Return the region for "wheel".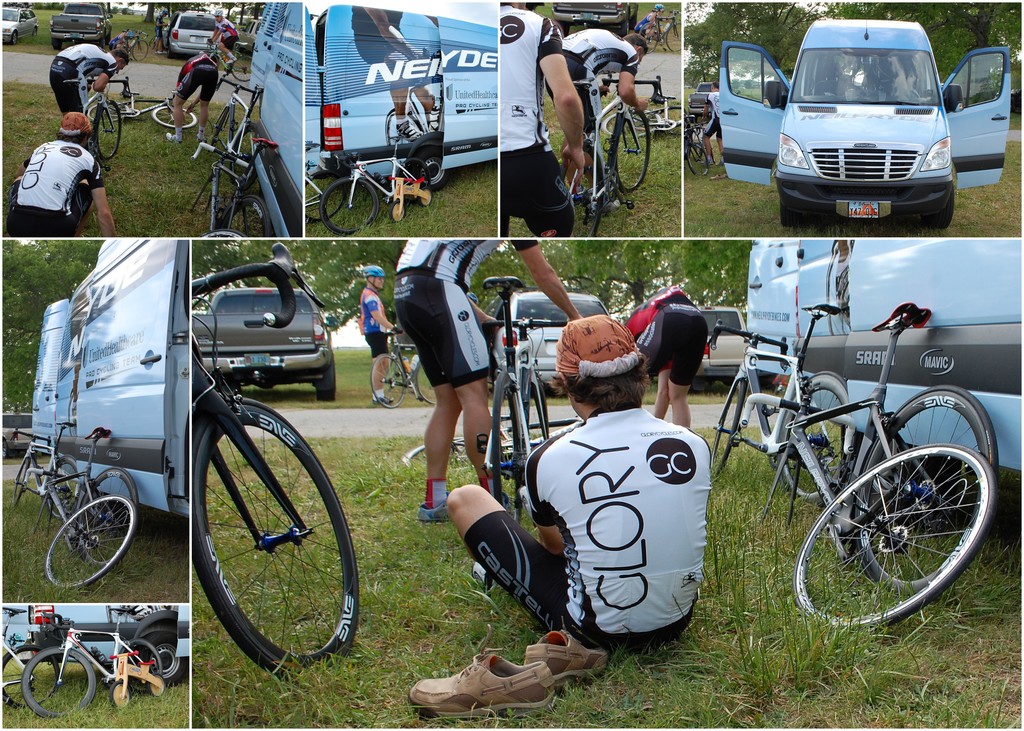
(134, 40, 148, 61).
